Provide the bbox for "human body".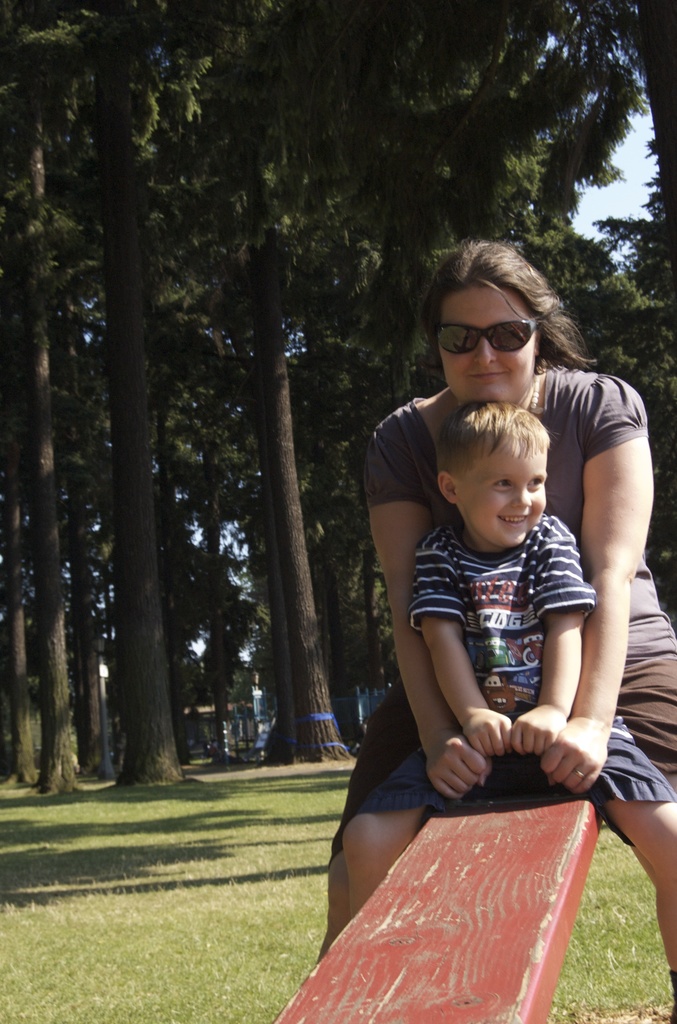
left=326, top=514, right=676, bottom=986.
